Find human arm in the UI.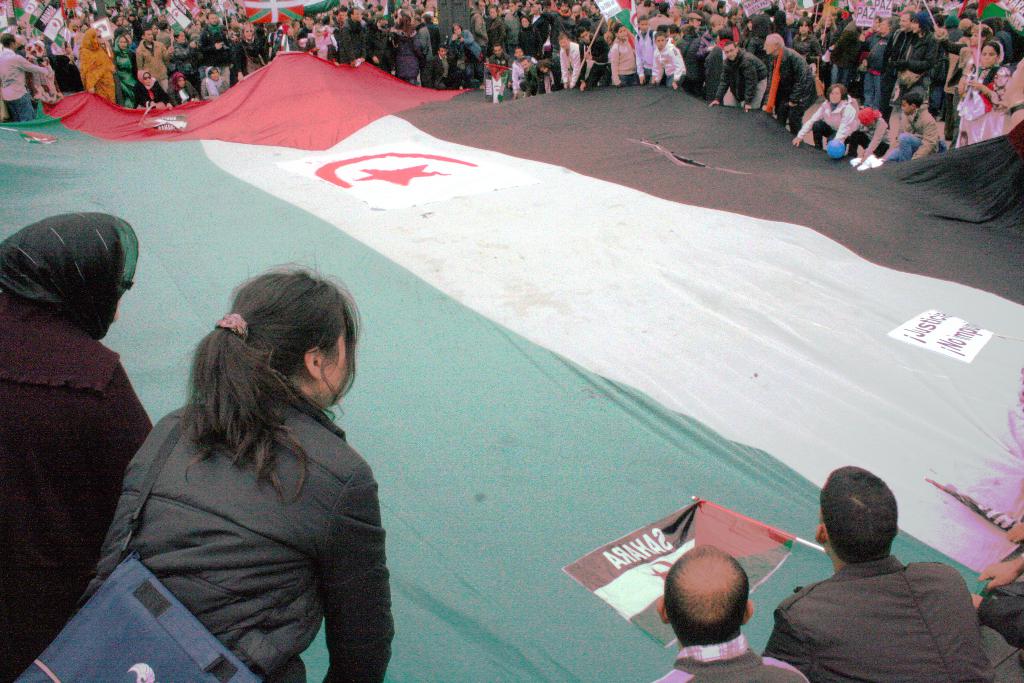
UI element at crop(893, 32, 938, 72).
